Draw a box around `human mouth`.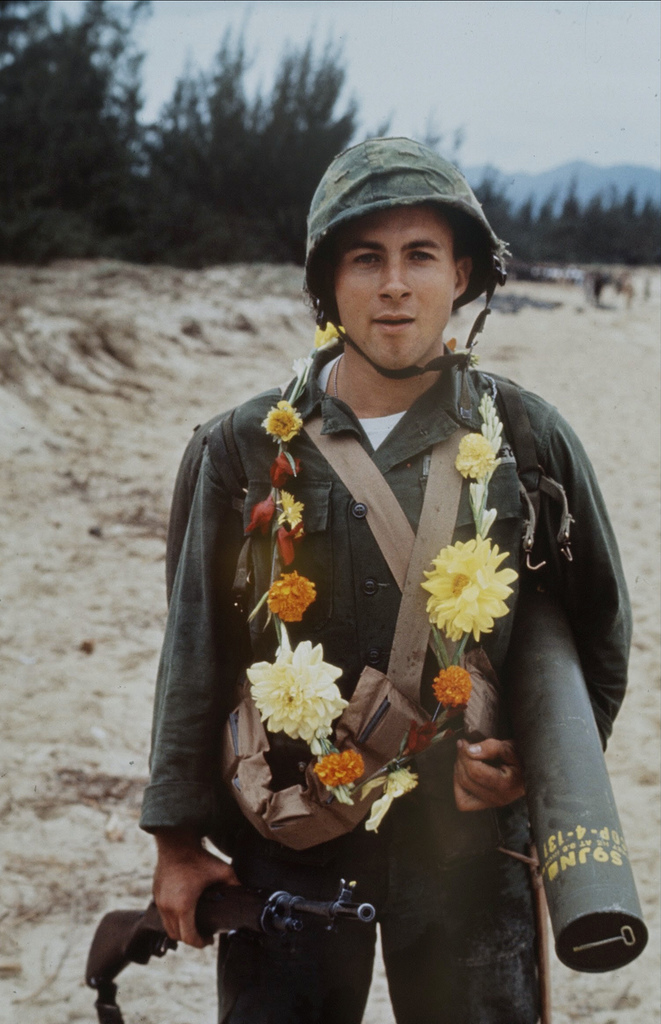
(left=367, top=308, right=418, bottom=332).
